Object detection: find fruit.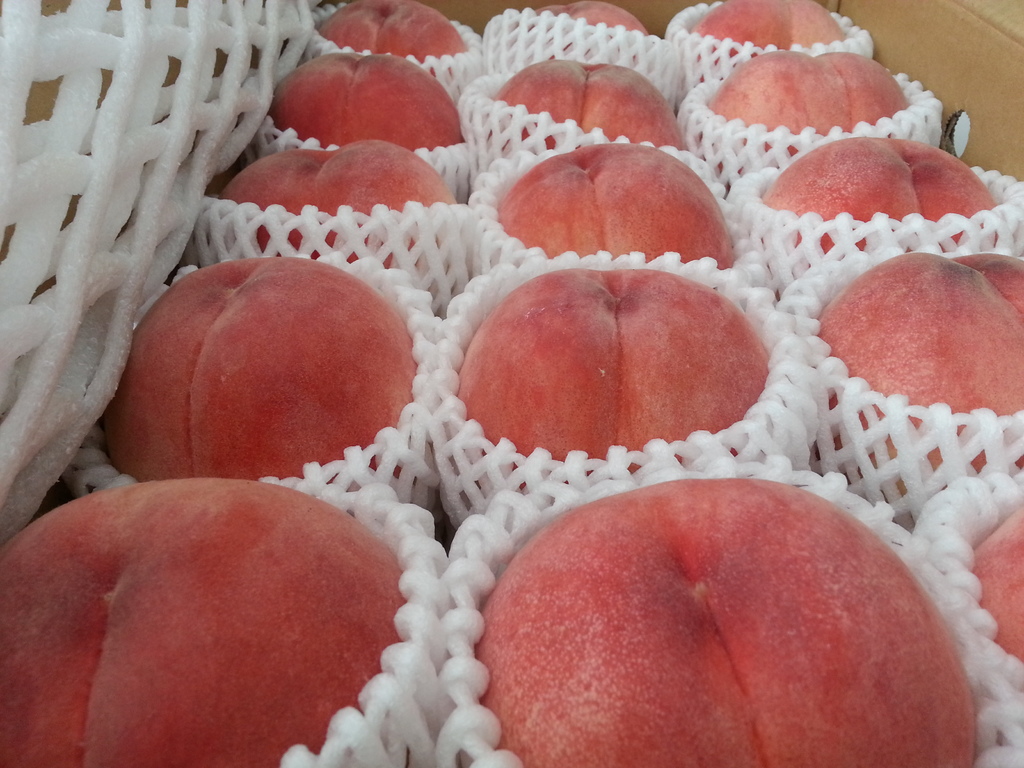
[left=498, top=142, right=740, bottom=273].
